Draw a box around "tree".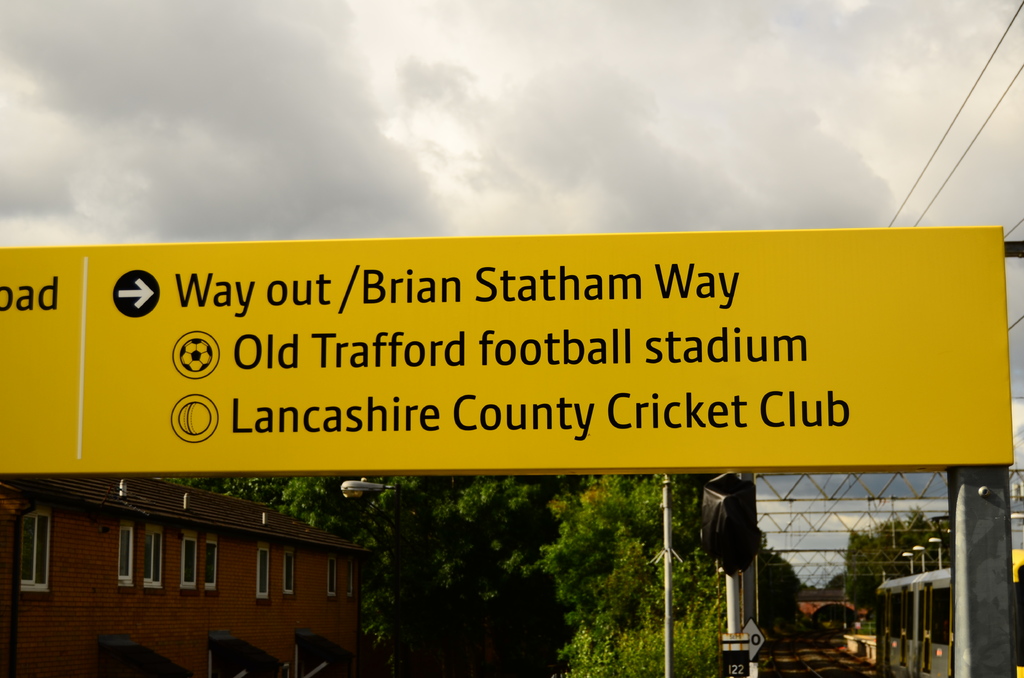
(168, 474, 724, 677).
